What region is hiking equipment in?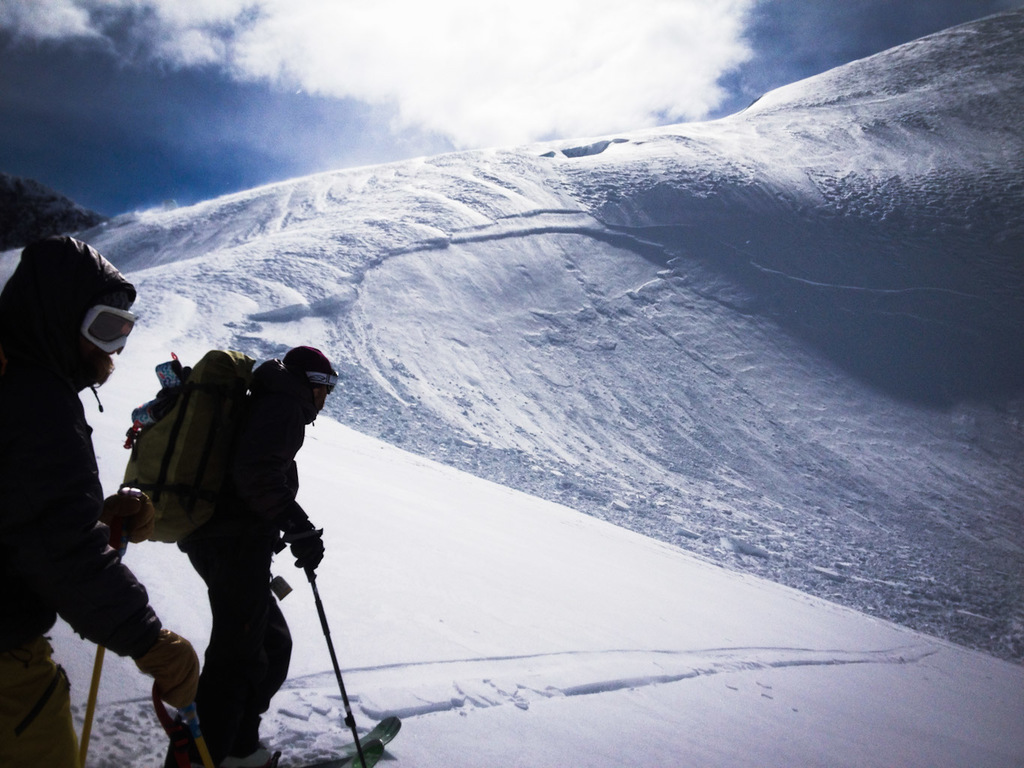
locate(281, 524, 402, 766).
